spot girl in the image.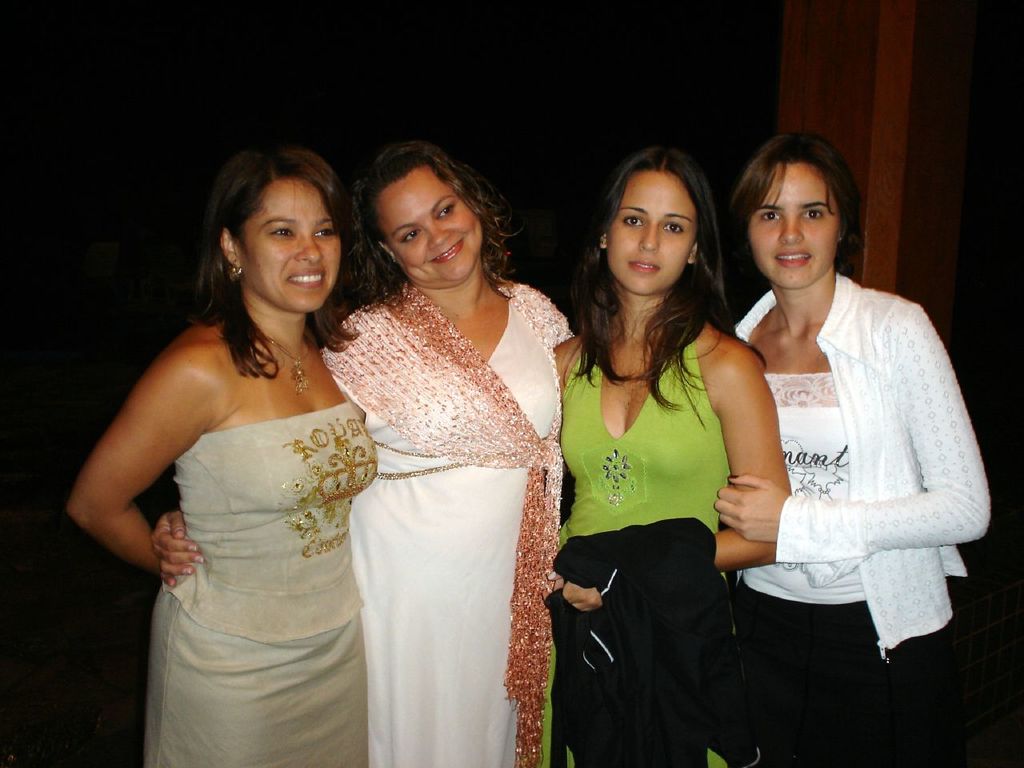
girl found at box(535, 142, 797, 767).
